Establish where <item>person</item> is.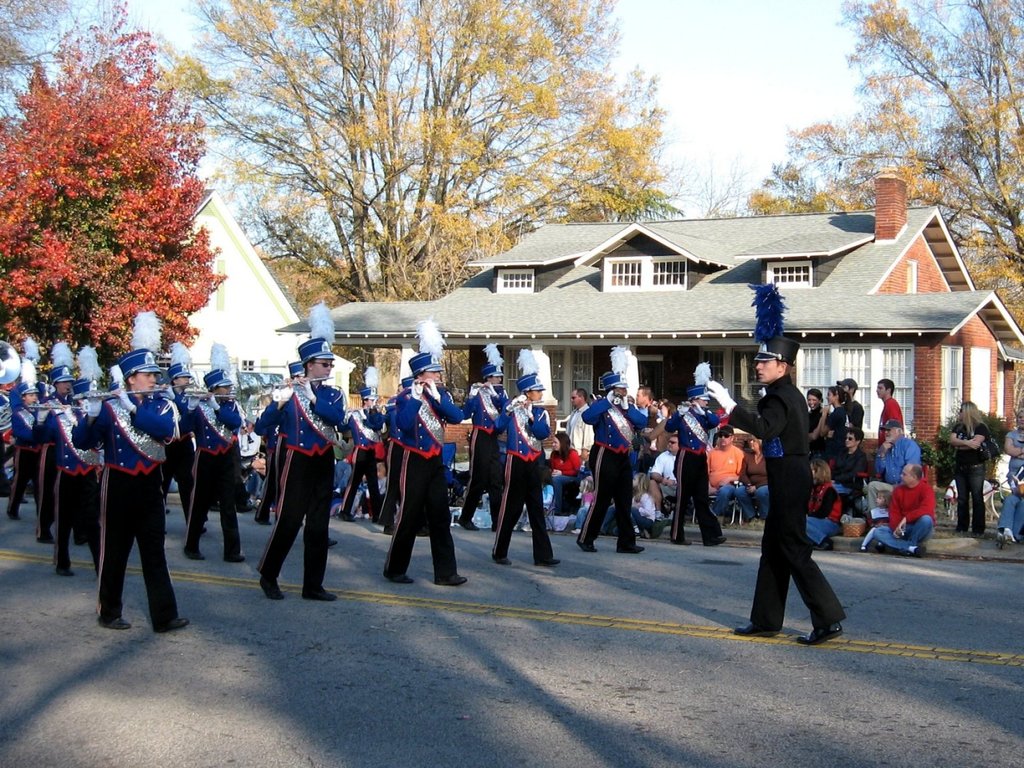
Established at (876,377,904,450).
